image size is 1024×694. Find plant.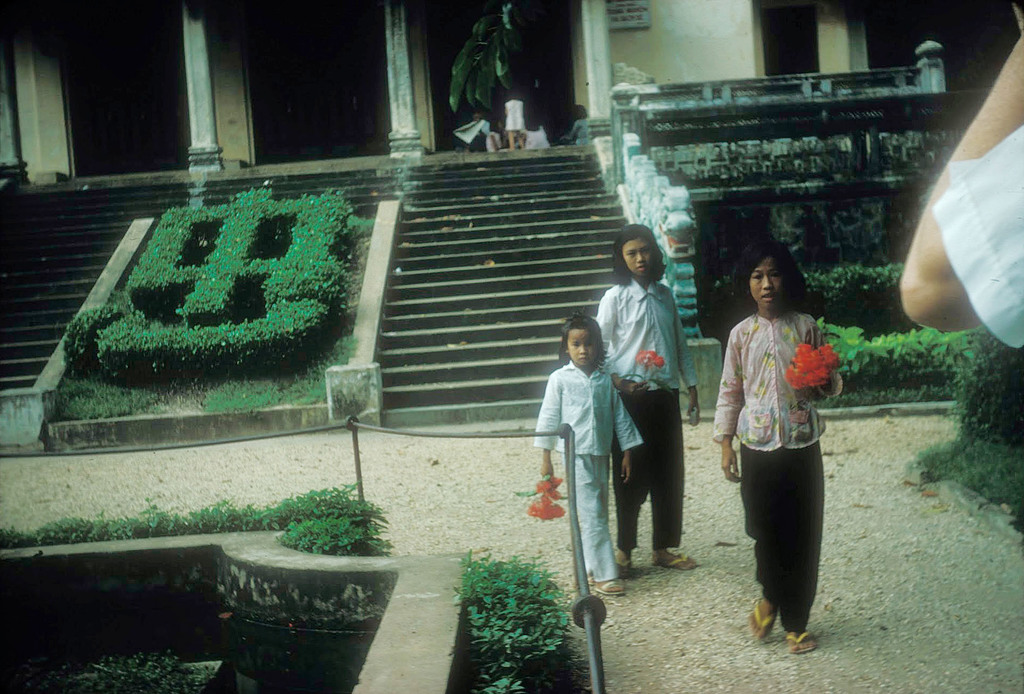
{"left": 904, "top": 435, "right": 1023, "bottom": 533}.
